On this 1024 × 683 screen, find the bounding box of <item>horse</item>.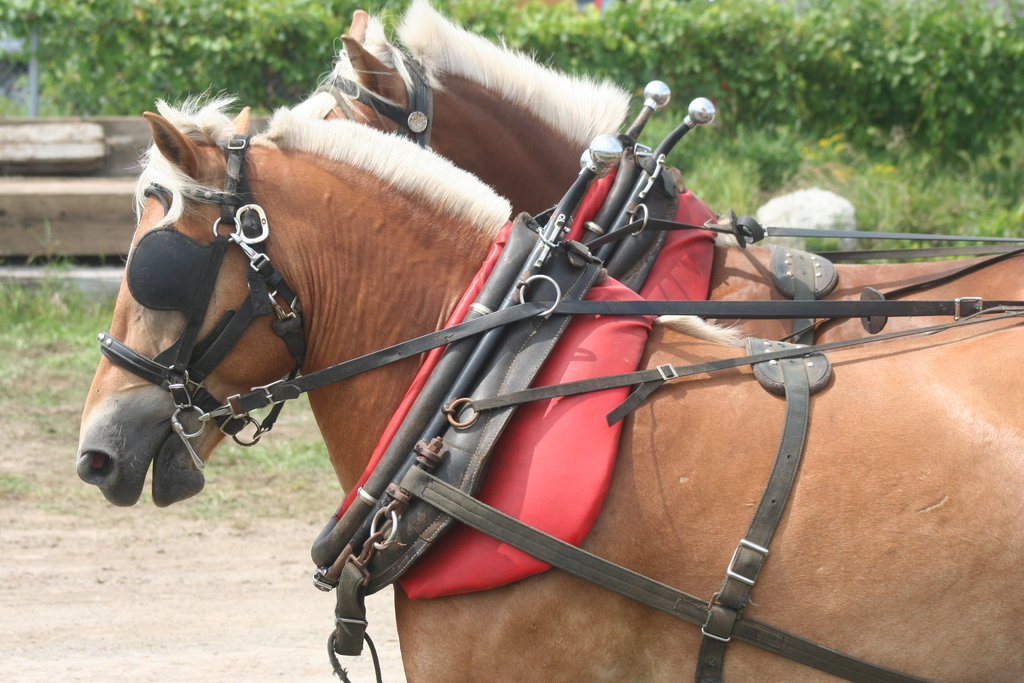
Bounding box: 74, 78, 1023, 682.
